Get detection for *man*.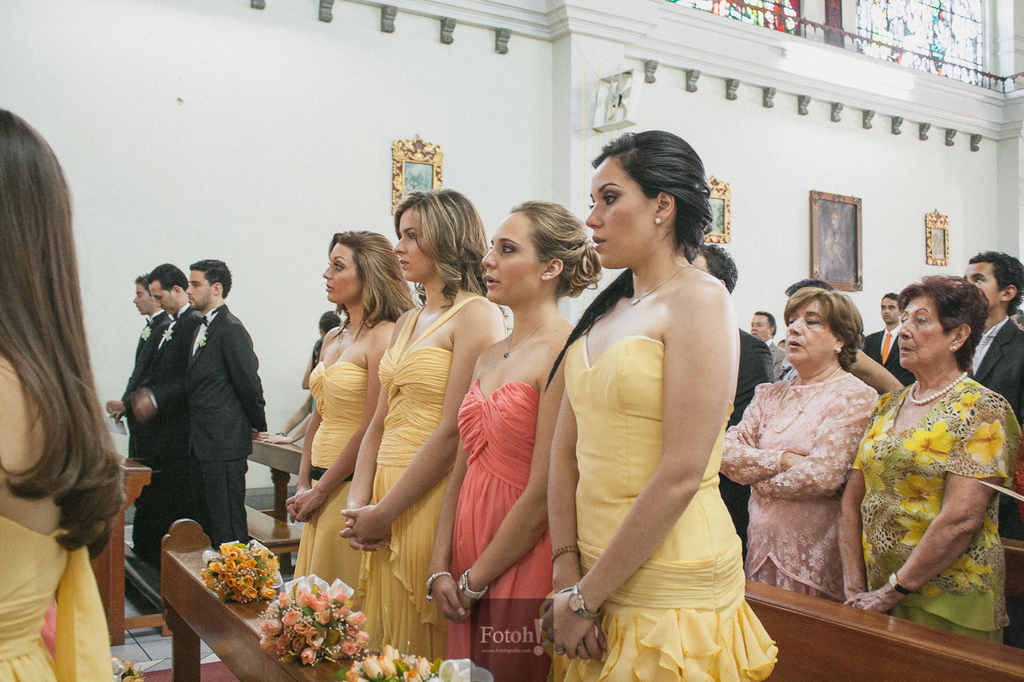
Detection: [958,247,1023,425].
